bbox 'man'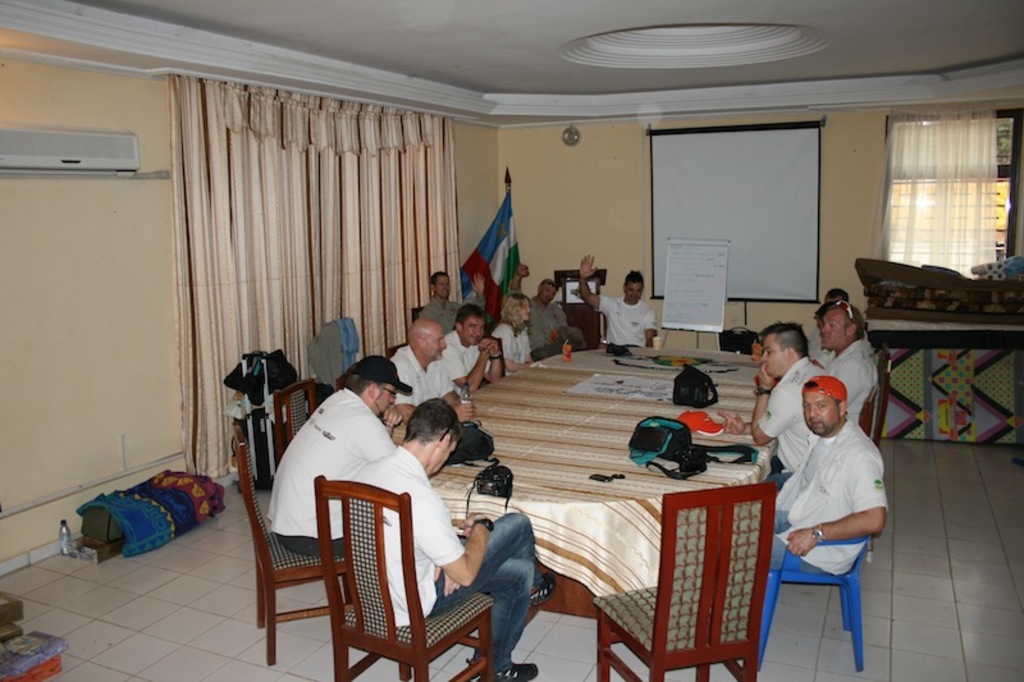
x1=262, y1=356, x2=413, y2=559
